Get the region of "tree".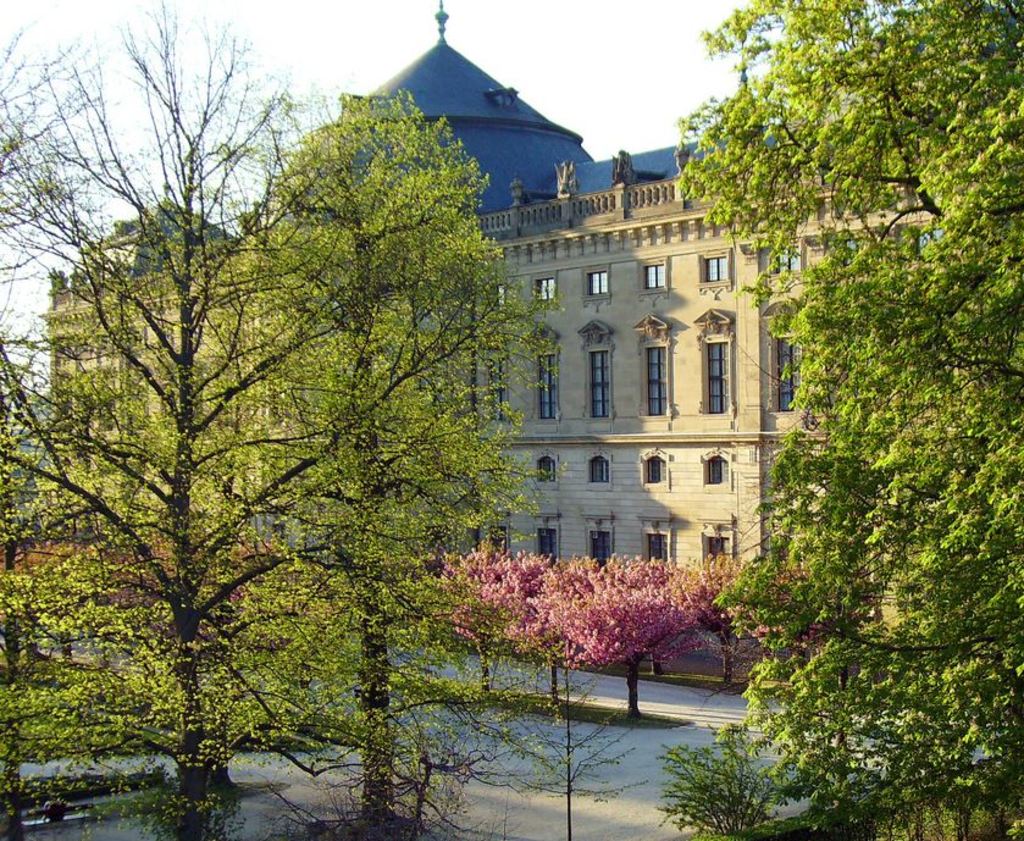
left=674, top=0, right=1023, bottom=836.
